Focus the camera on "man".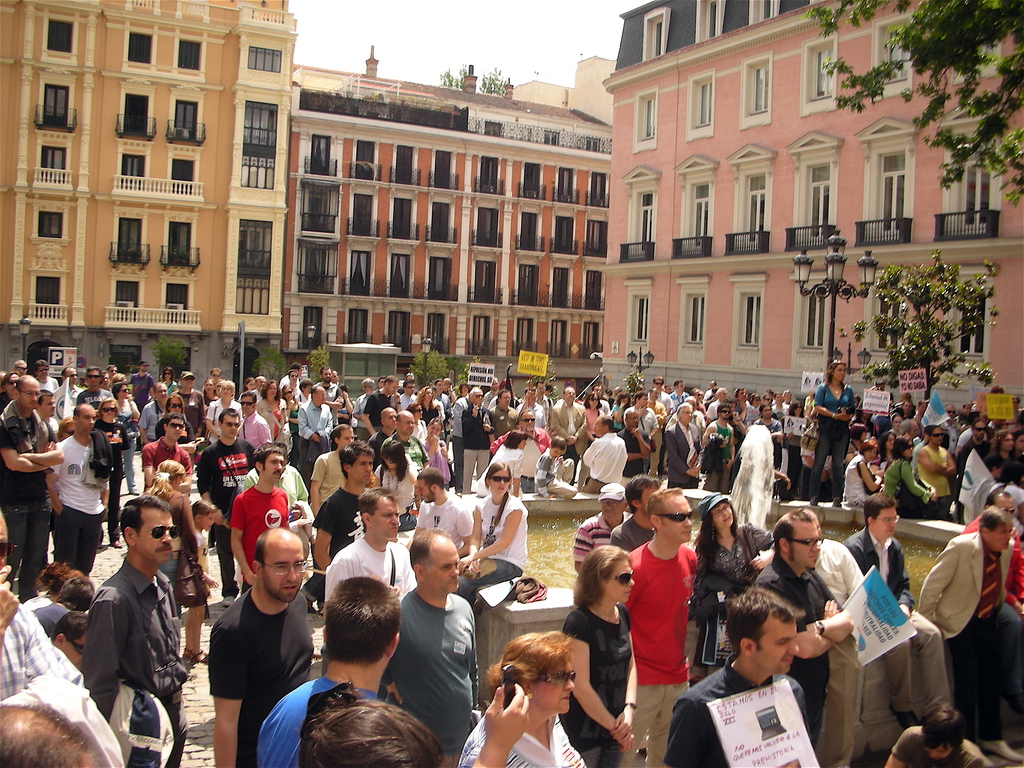
Focus region: (left=310, top=428, right=353, bottom=518).
